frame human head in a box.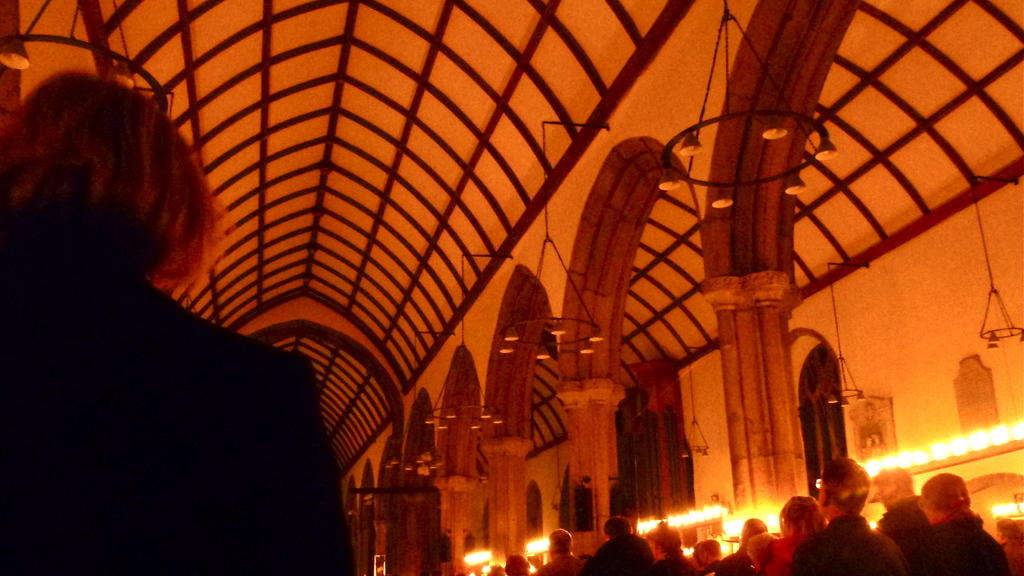
box(814, 460, 870, 517).
